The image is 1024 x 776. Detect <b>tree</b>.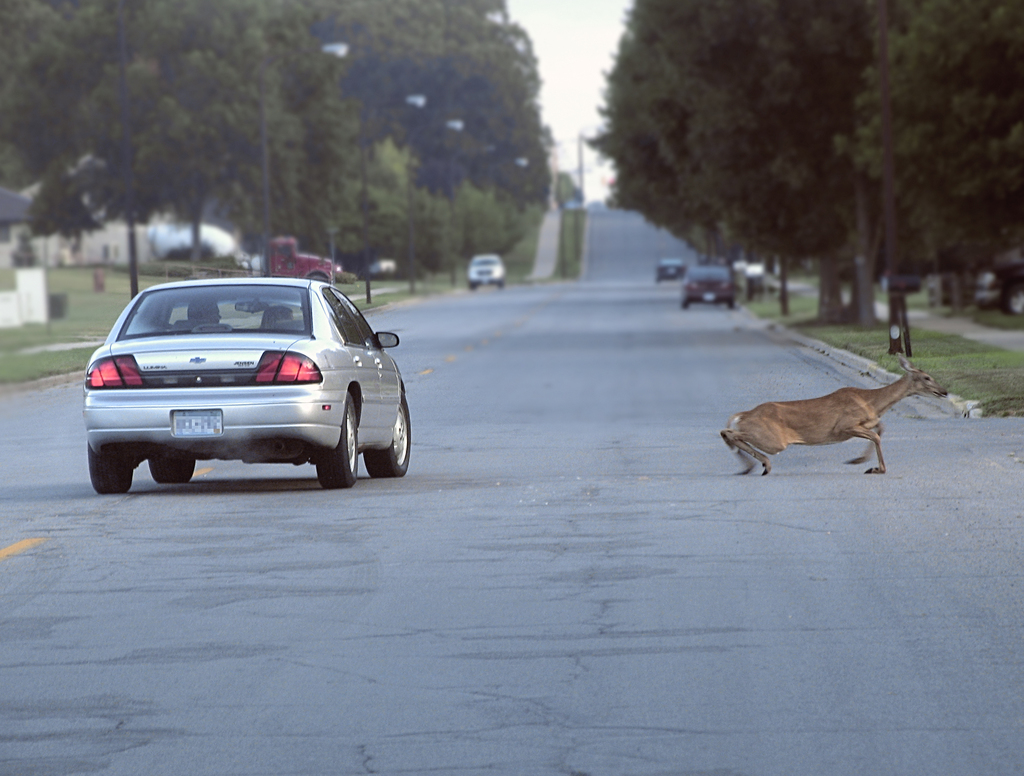
Detection: x1=0 y1=0 x2=239 y2=296.
